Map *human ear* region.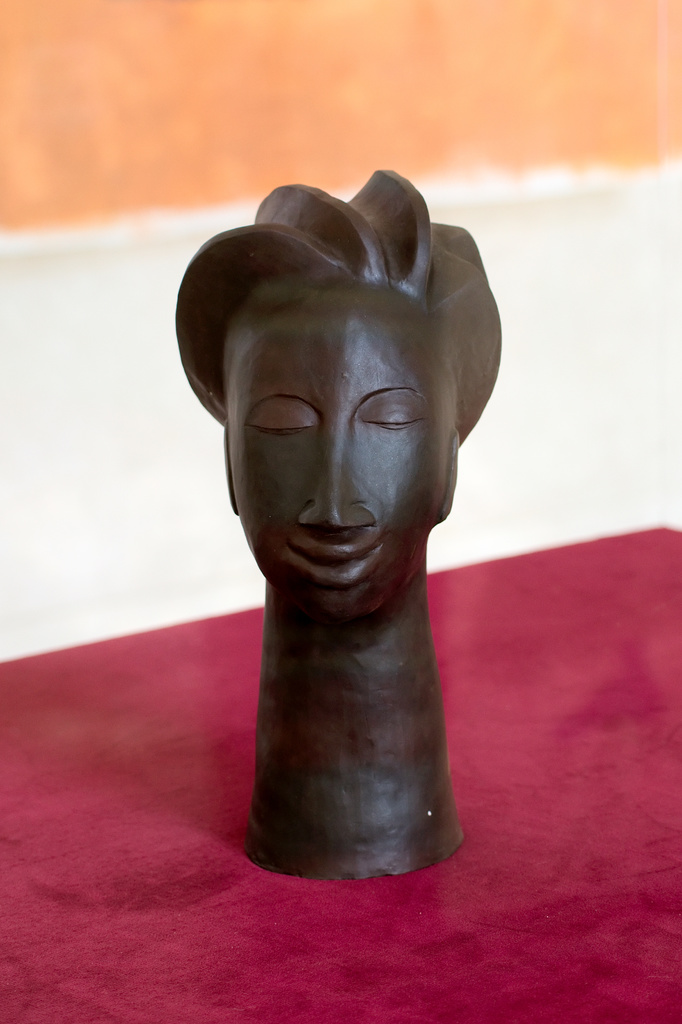
Mapped to [x1=226, y1=426, x2=239, y2=516].
